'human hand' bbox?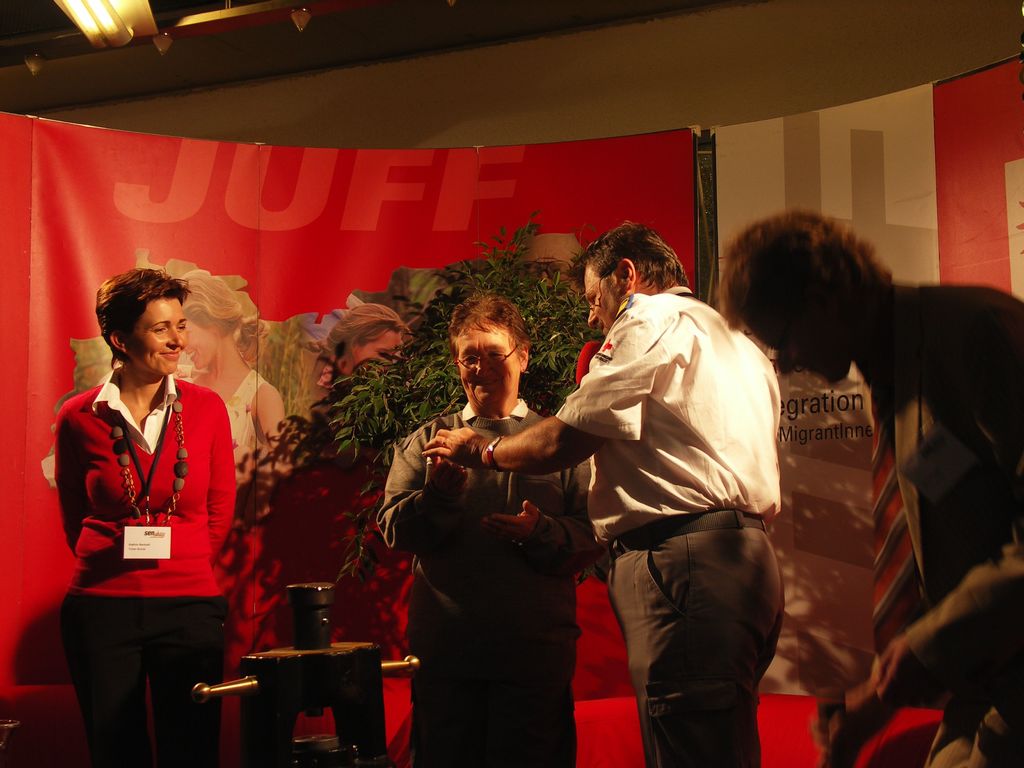
<box>400,420,495,493</box>
